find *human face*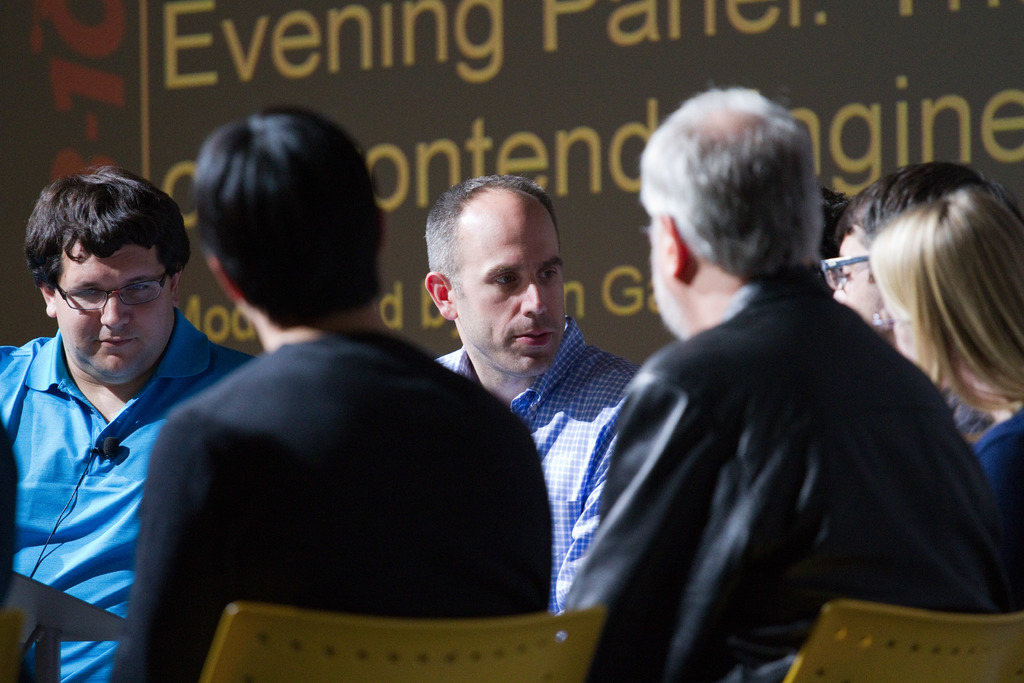
<region>446, 210, 564, 378</region>
